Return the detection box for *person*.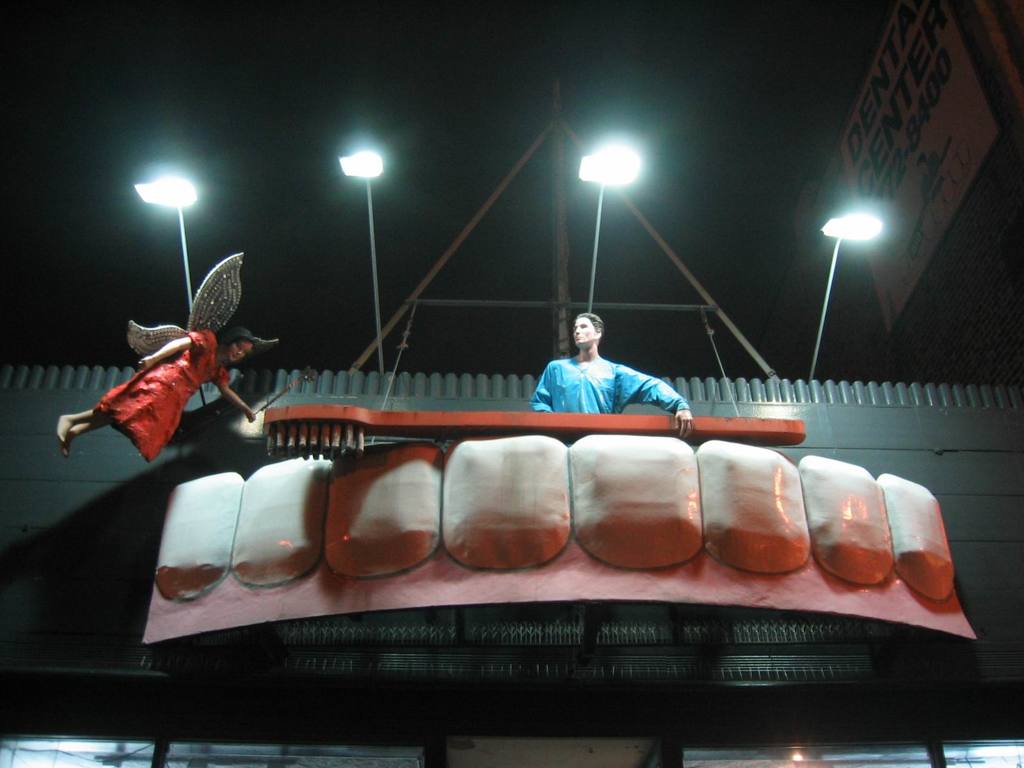
(x1=54, y1=323, x2=260, y2=461).
